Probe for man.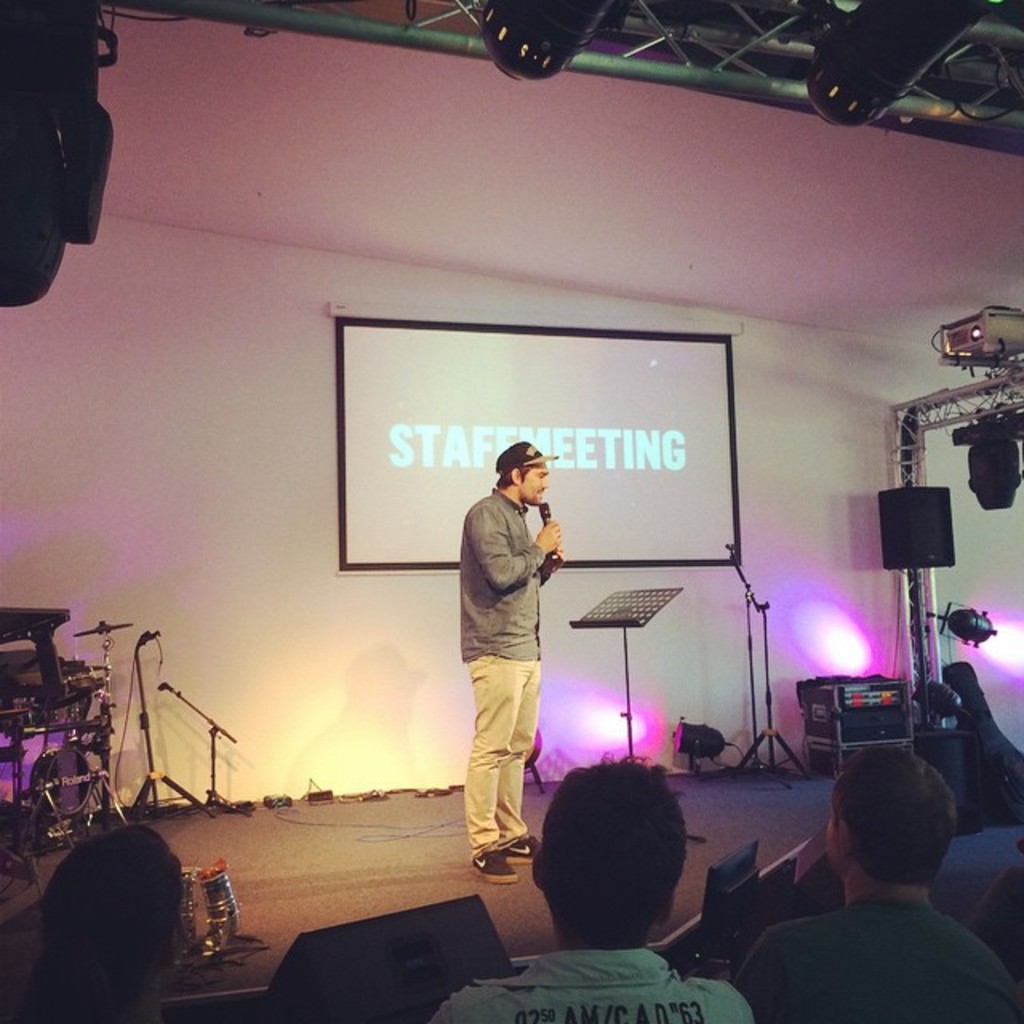
Probe result: (left=427, top=746, right=760, bottom=1022).
